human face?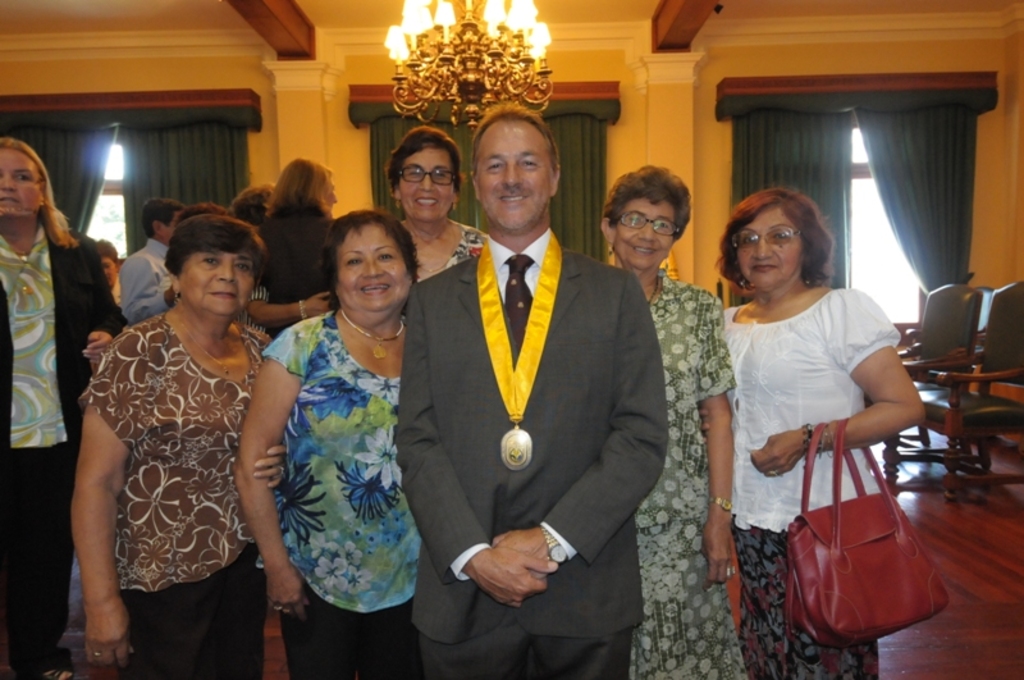
[x1=183, y1=251, x2=260, y2=316]
